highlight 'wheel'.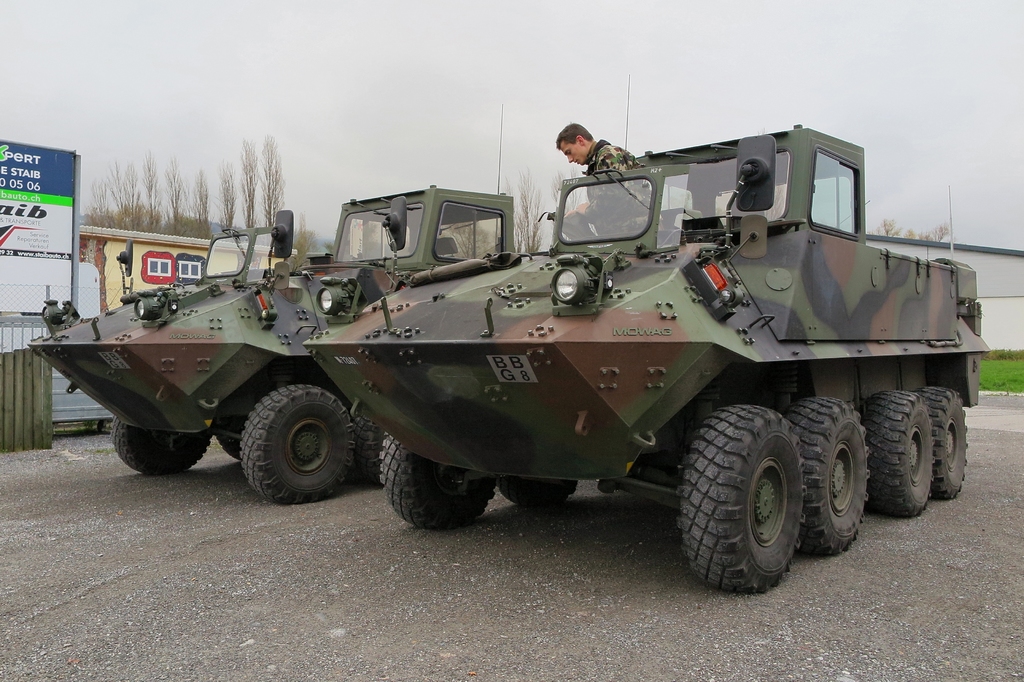
Highlighted region: x1=865 y1=395 x2=934 y2=514.
